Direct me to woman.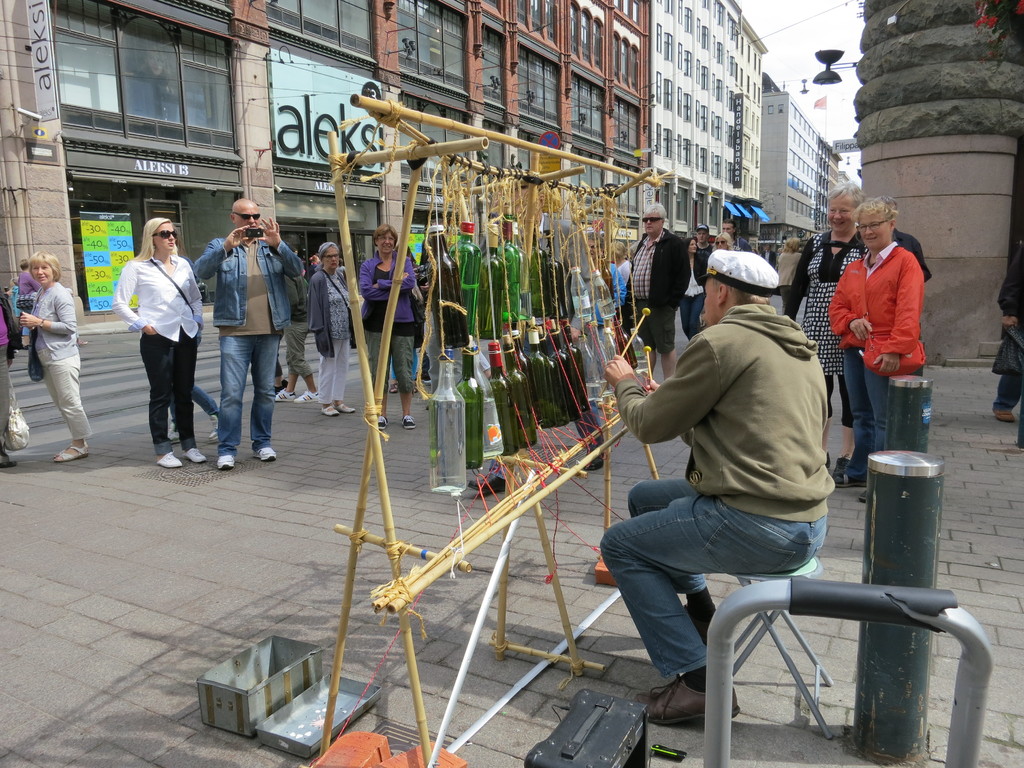
Direction: <region>308, 236, 351, 419</region>.
